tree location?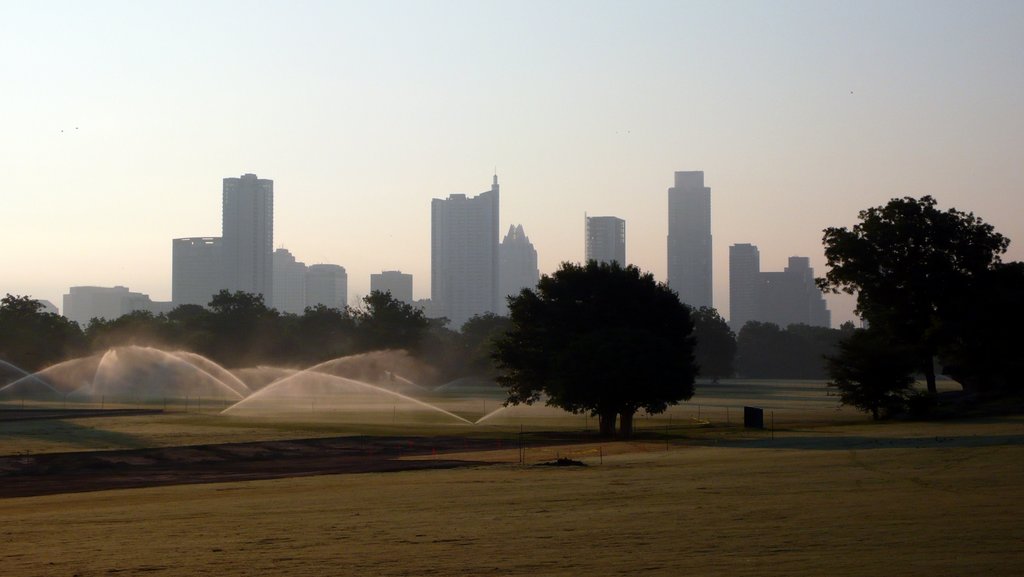
(940,254,1023,417)
